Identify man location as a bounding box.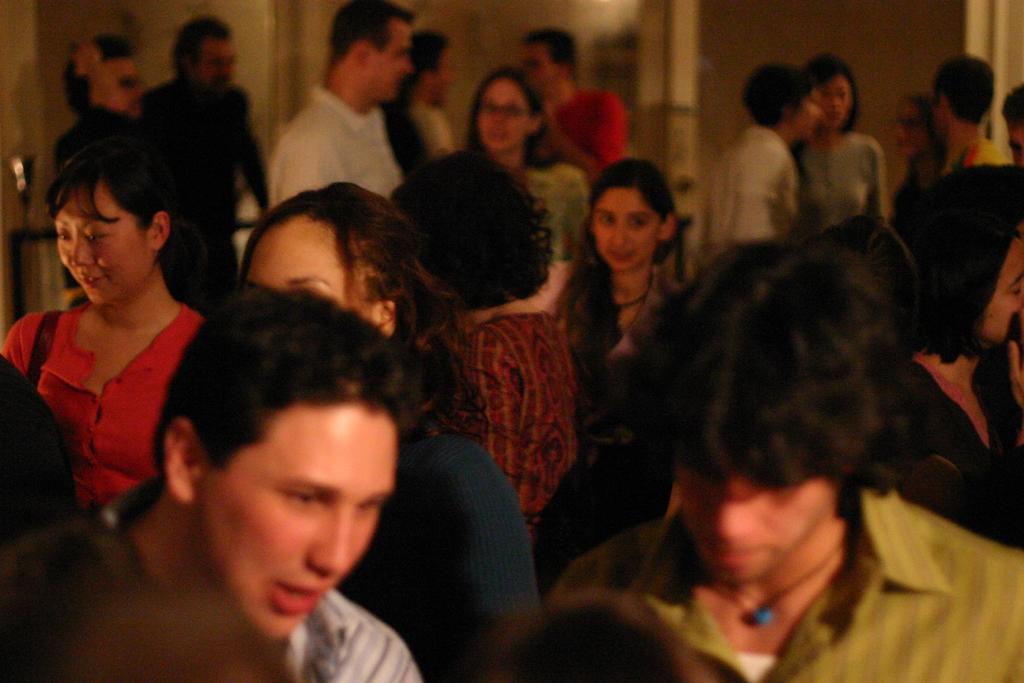
(x1=996, y1=76, x2=1023, y2=167).
